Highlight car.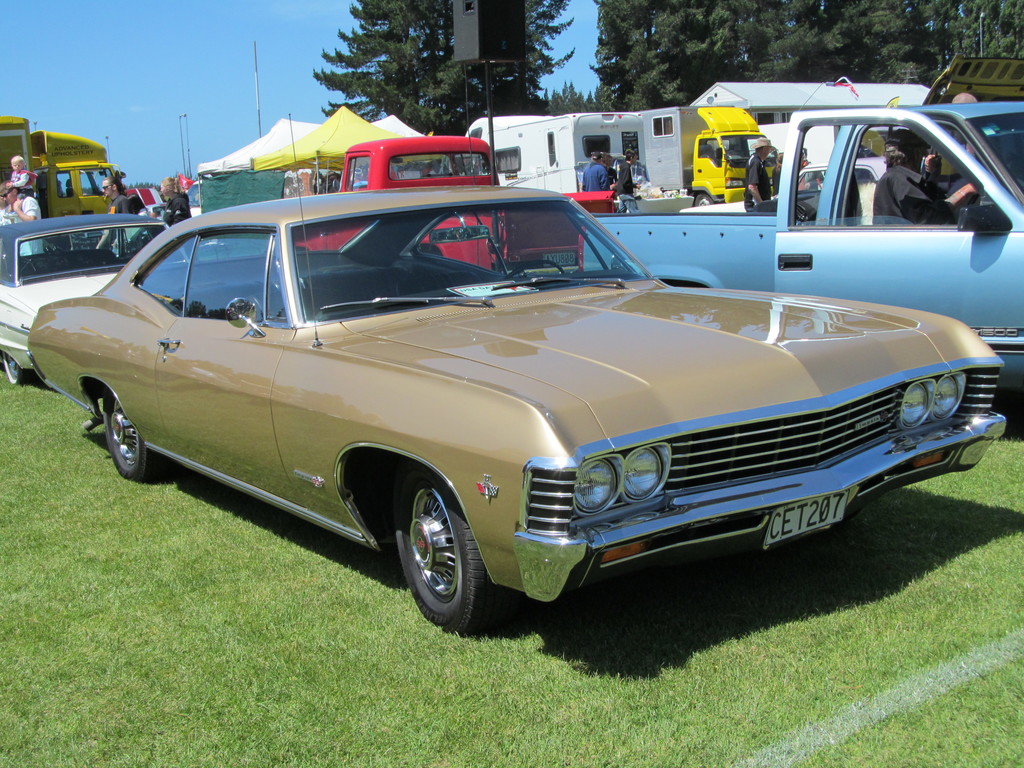
Highlighted region: (39,185,1000,643).
